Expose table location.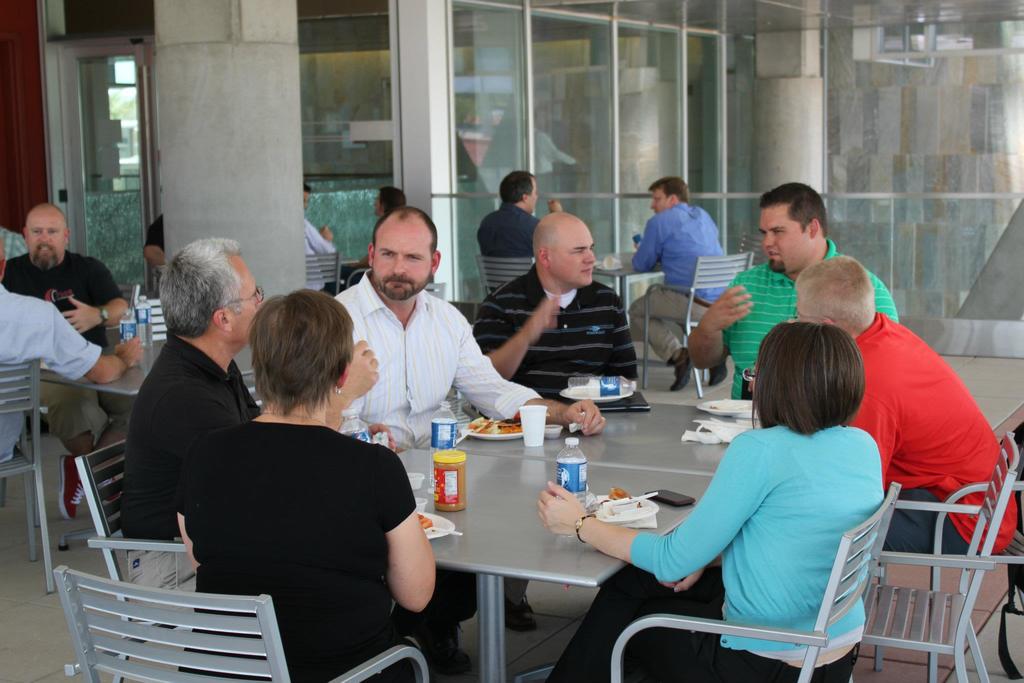
Exposed at [left=591, top=248, right=666, bottom=329].
